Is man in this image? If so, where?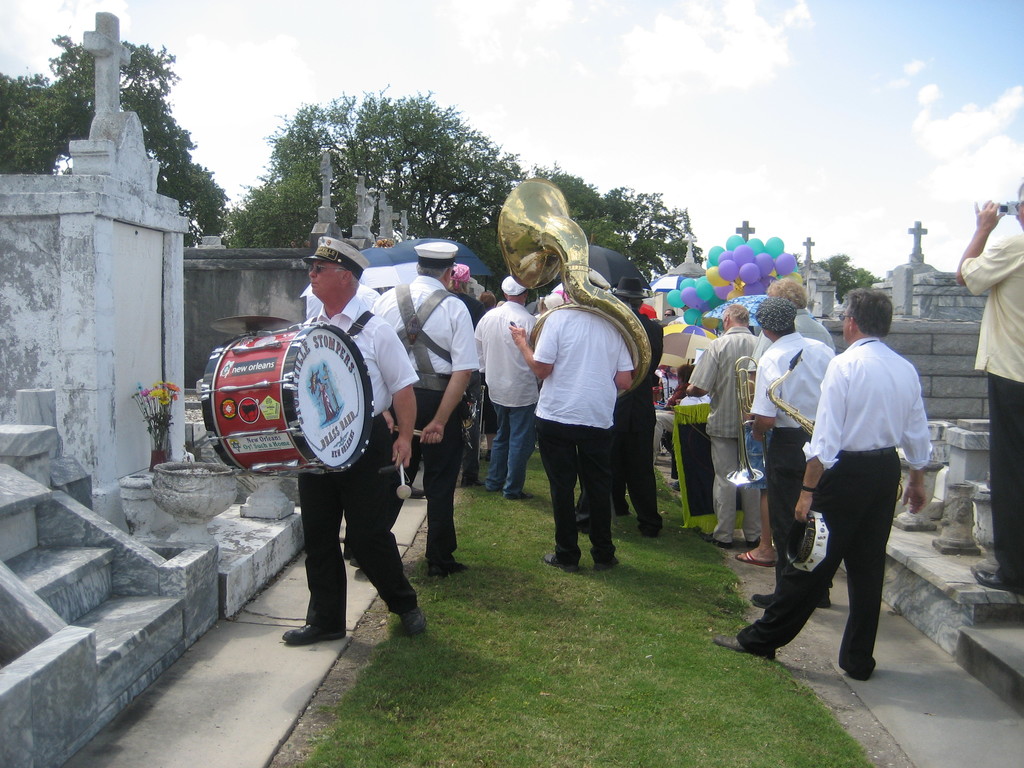
Yes, at x1=952 y1=182 x2=1023 y2=591.
